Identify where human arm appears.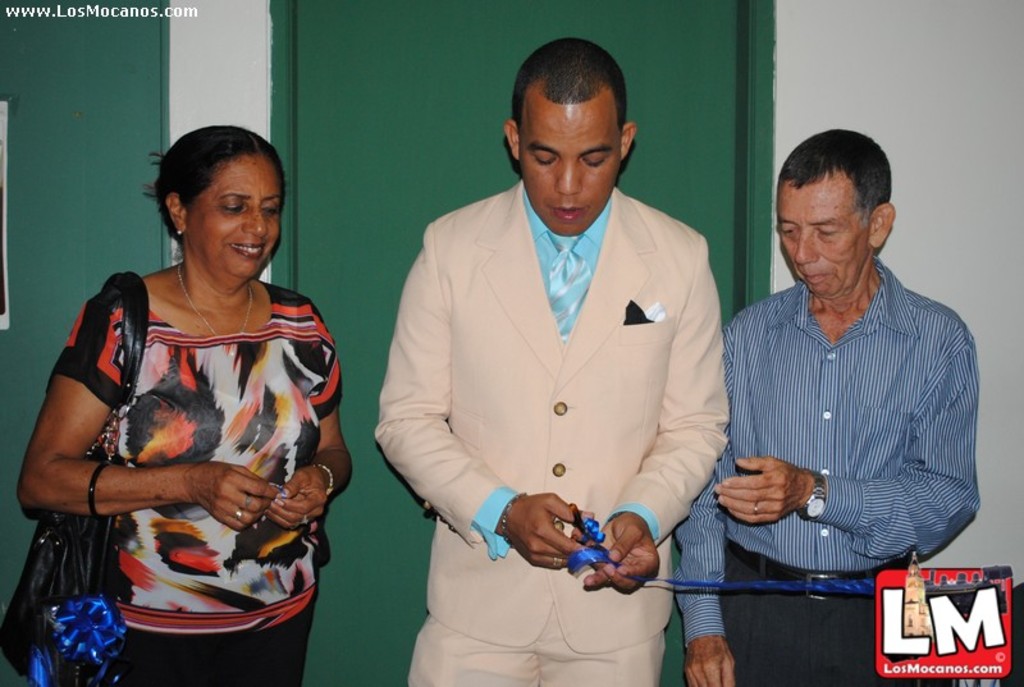
Appears at l=718, t=320, r=984, b=562.
